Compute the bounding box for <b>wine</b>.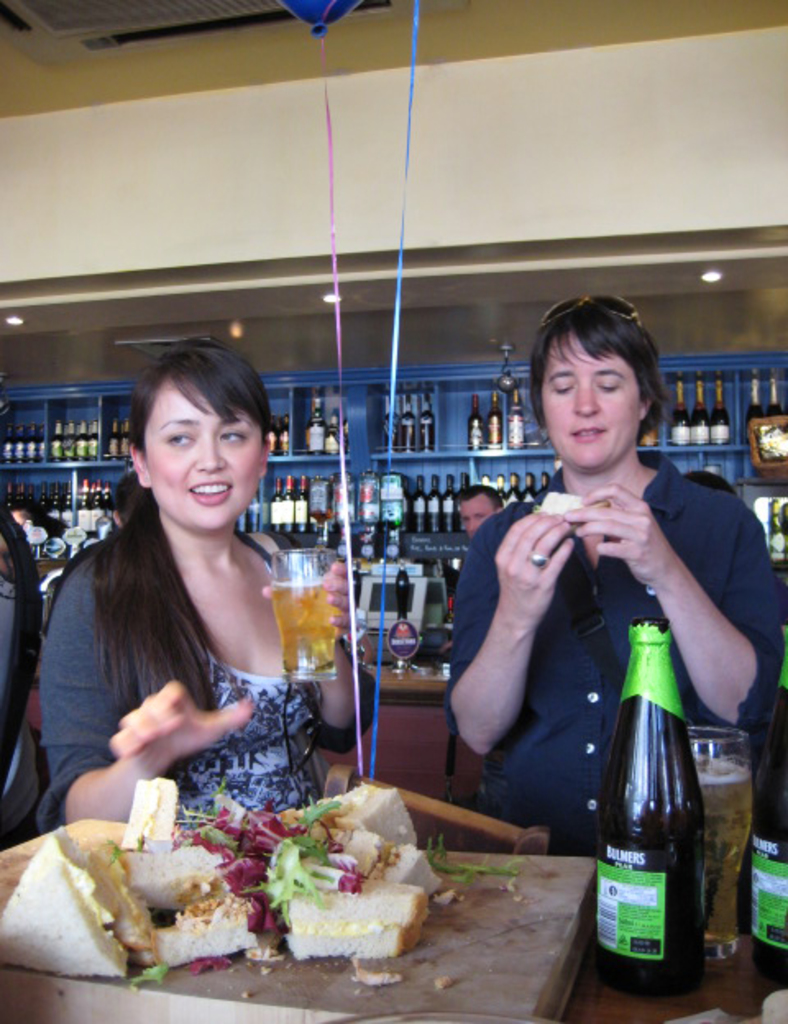
locate(233, 512, 246, 530).
